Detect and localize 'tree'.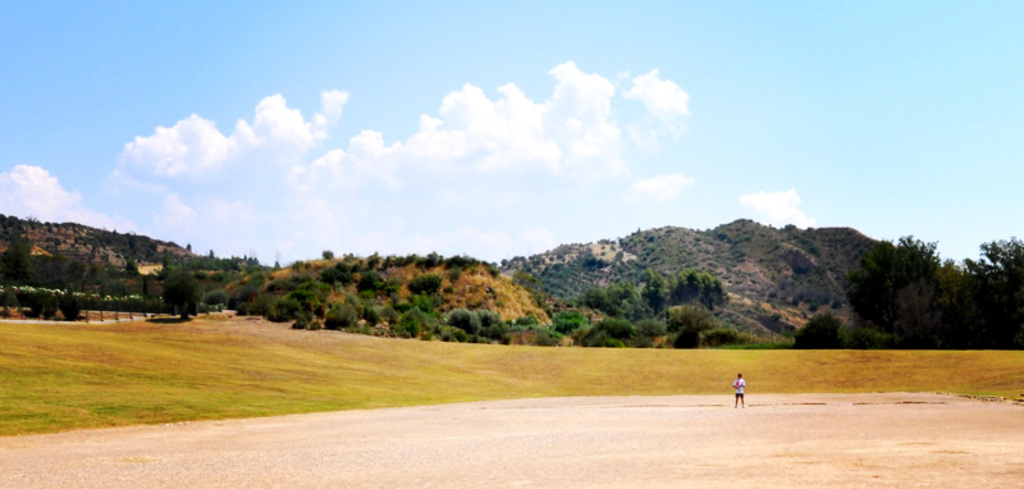
Localized at bbox=[444, 307, 477, 335].
